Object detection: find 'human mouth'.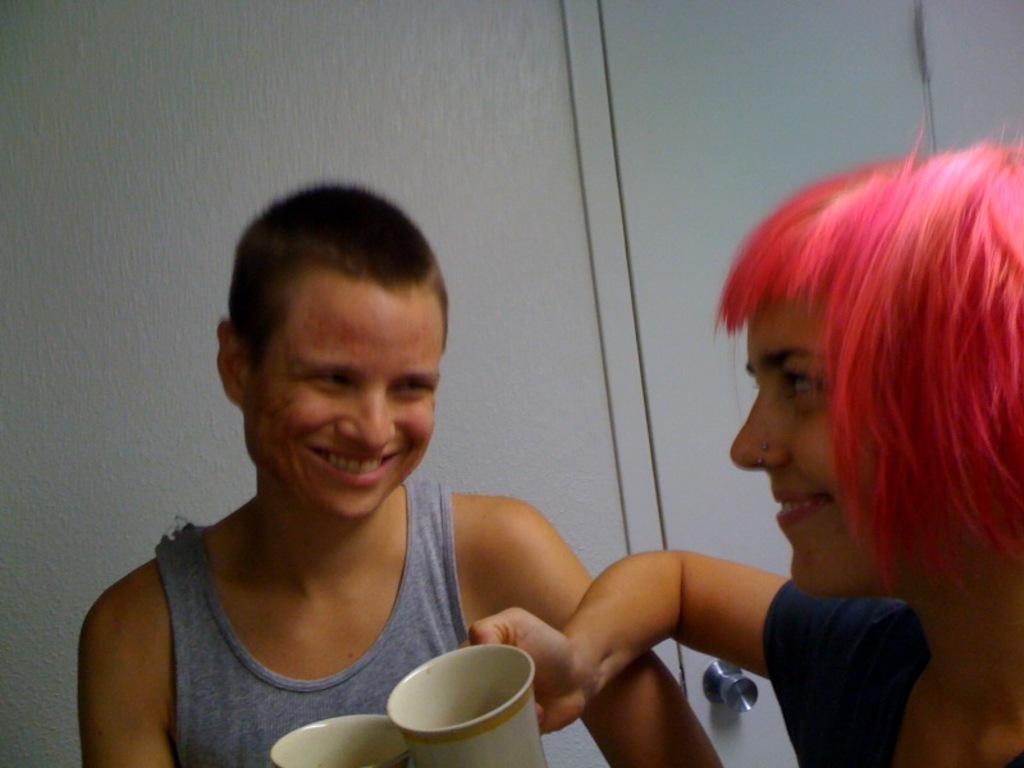
l=311, t=448, r=403, b=485.
